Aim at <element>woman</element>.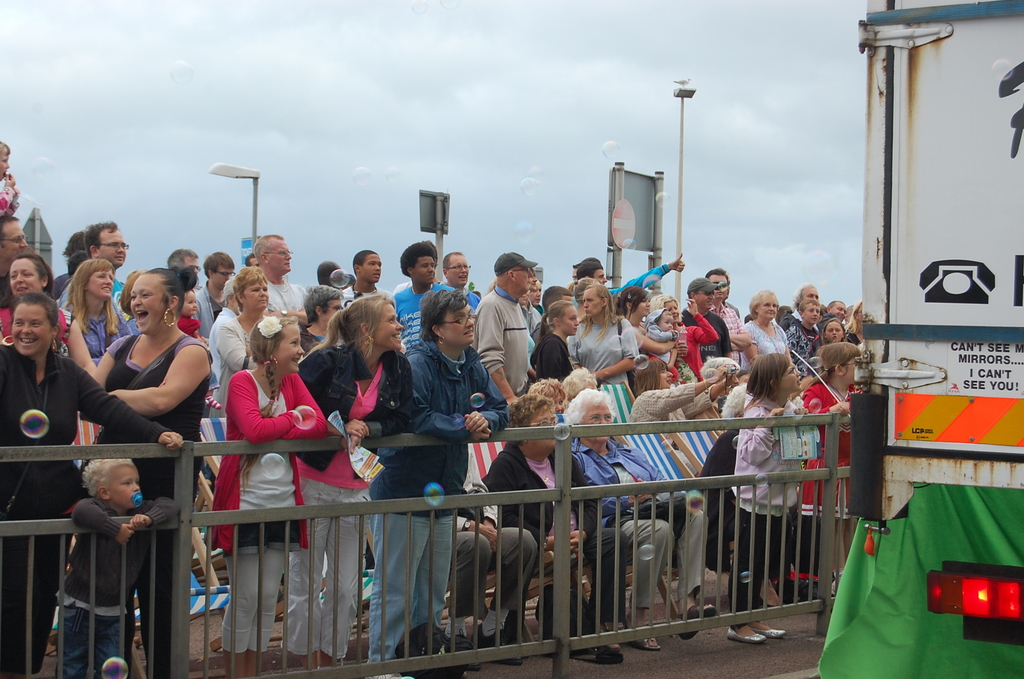
Aimed at left=566, top=284, right=643, bottom=388.
